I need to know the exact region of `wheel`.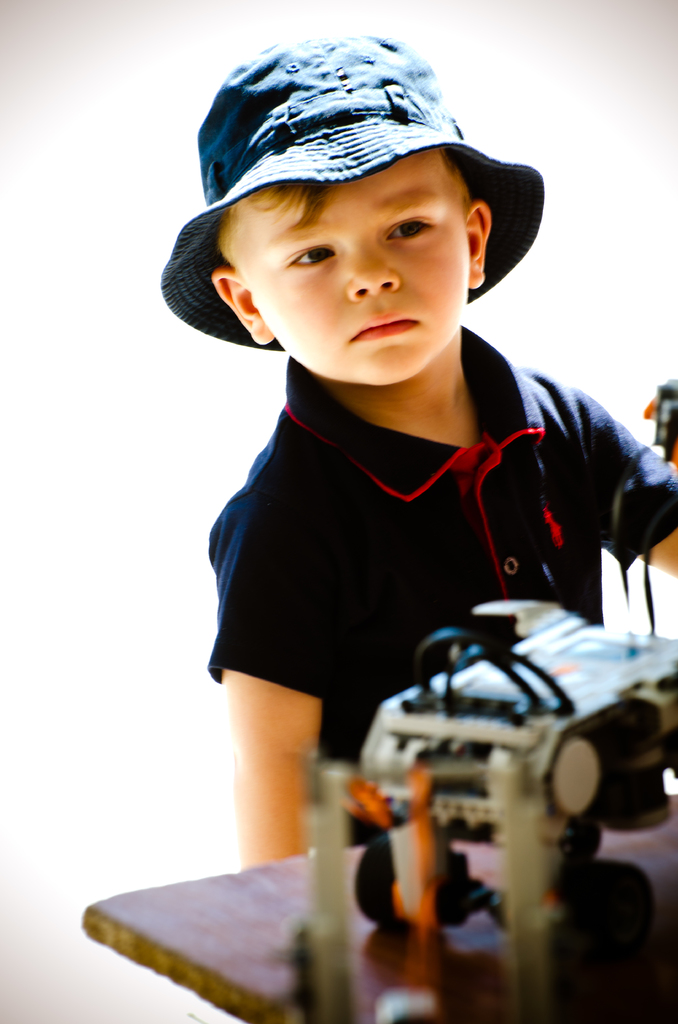
Region: rect(570, 860, 654, 960).
